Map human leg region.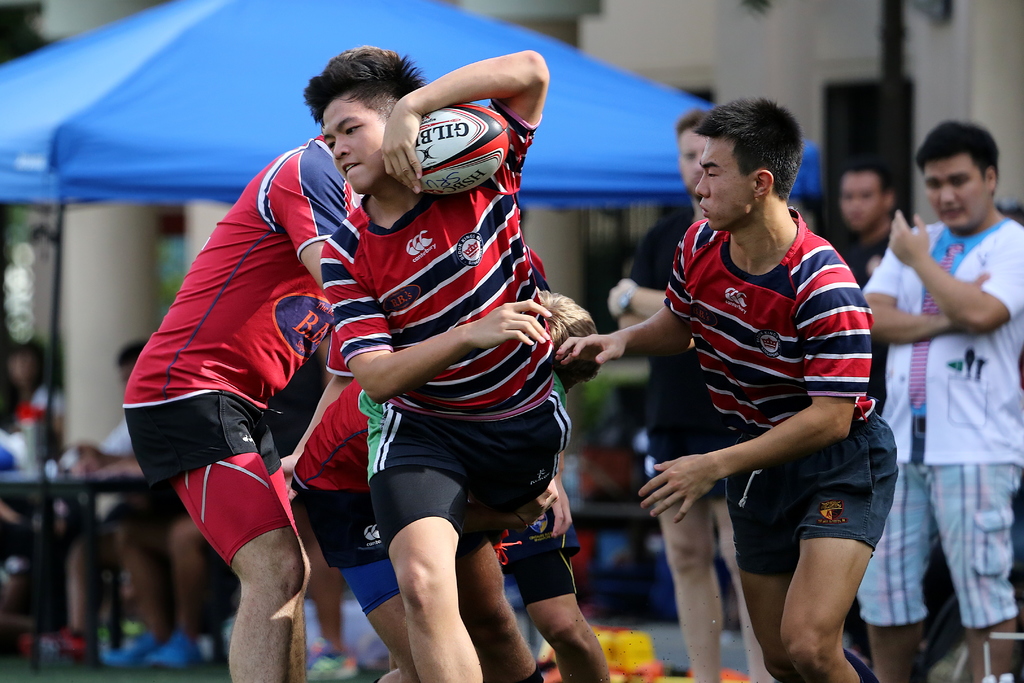
Mapped to x1=716 y1=508 x2=769 y2=682.
